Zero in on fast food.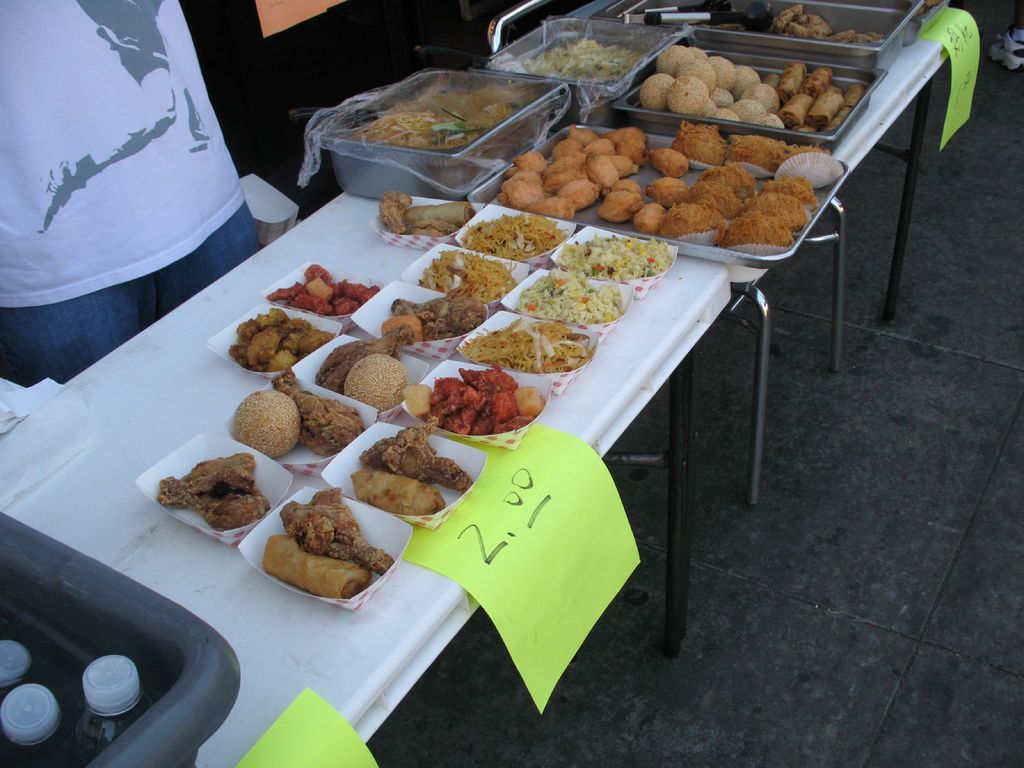
Zeroed in: crop(157, 491, 273, 528).
